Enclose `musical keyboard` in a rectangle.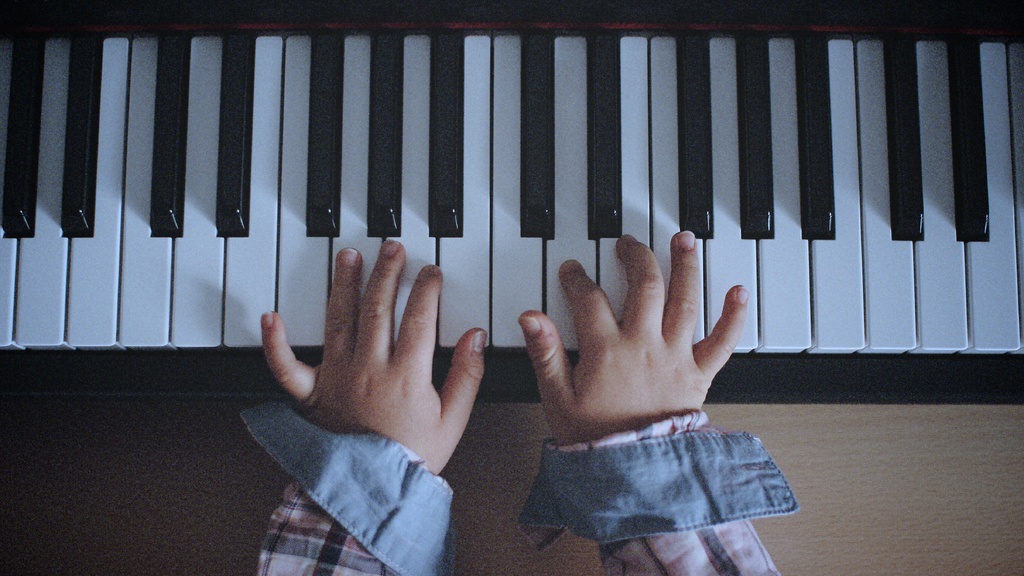
box(0, 5, 1011, 416).
